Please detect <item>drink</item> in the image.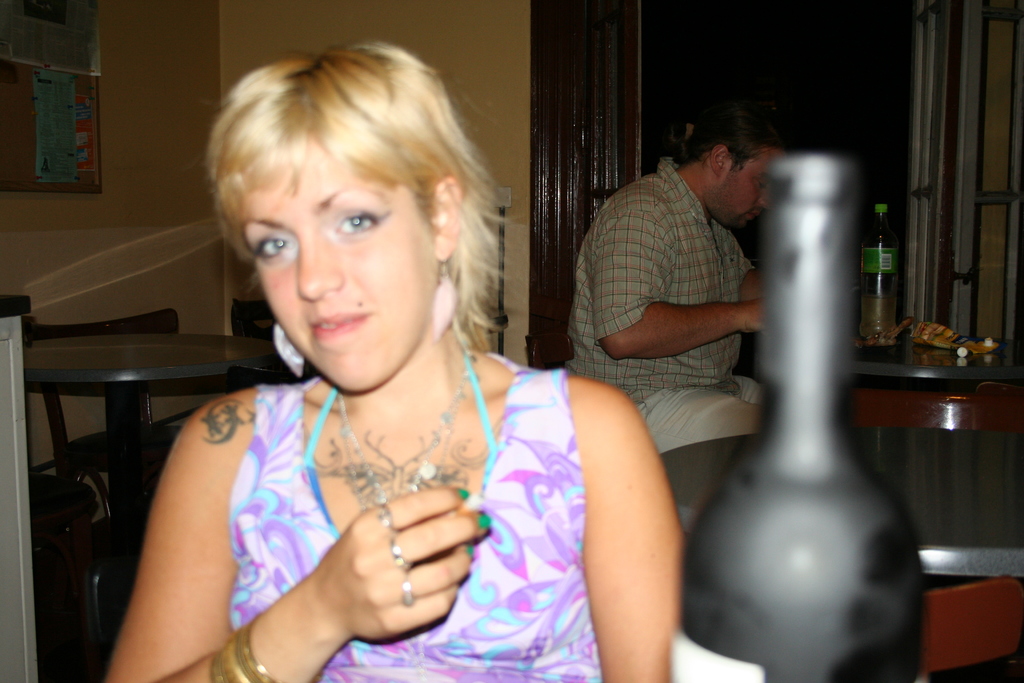
pyautogui.locateOnScreen(687, 124, 933, 682).
